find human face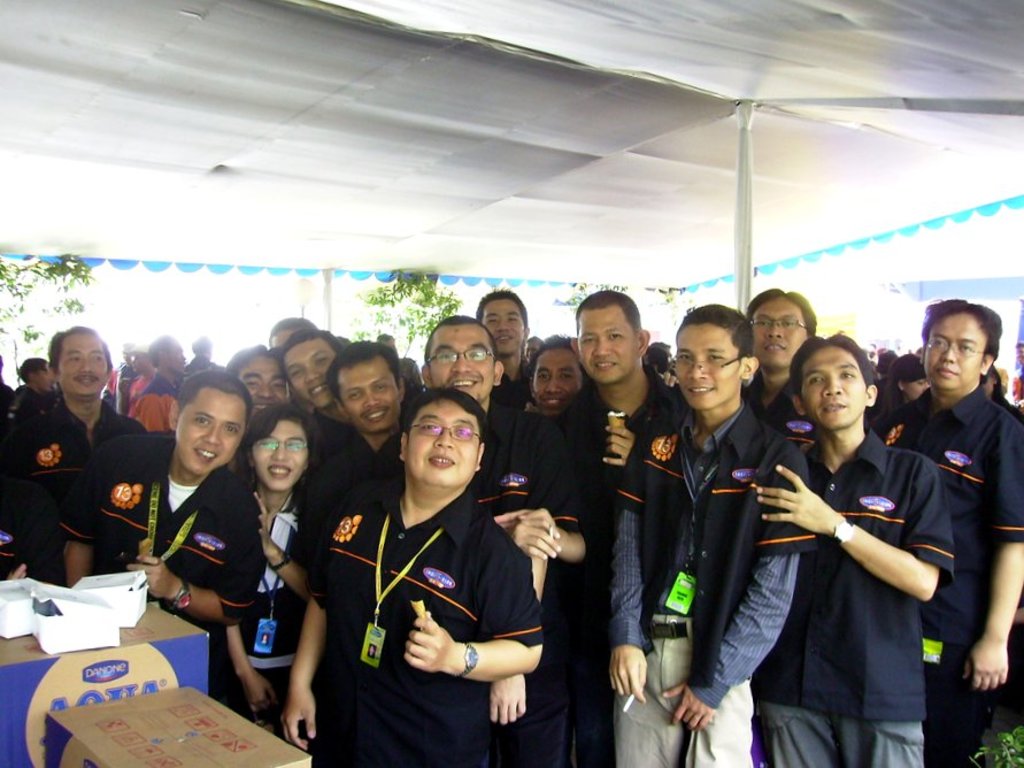
region(677, 325, 742, 402)
